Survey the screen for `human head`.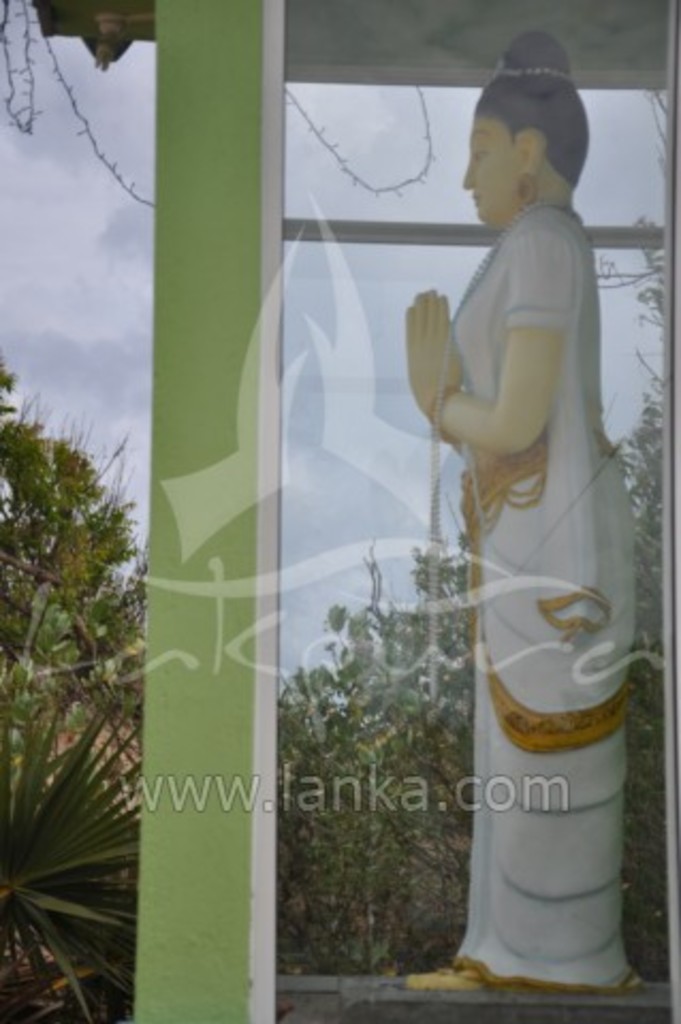
Survey found: [left=476, top=62, right=568, bottom=201].
